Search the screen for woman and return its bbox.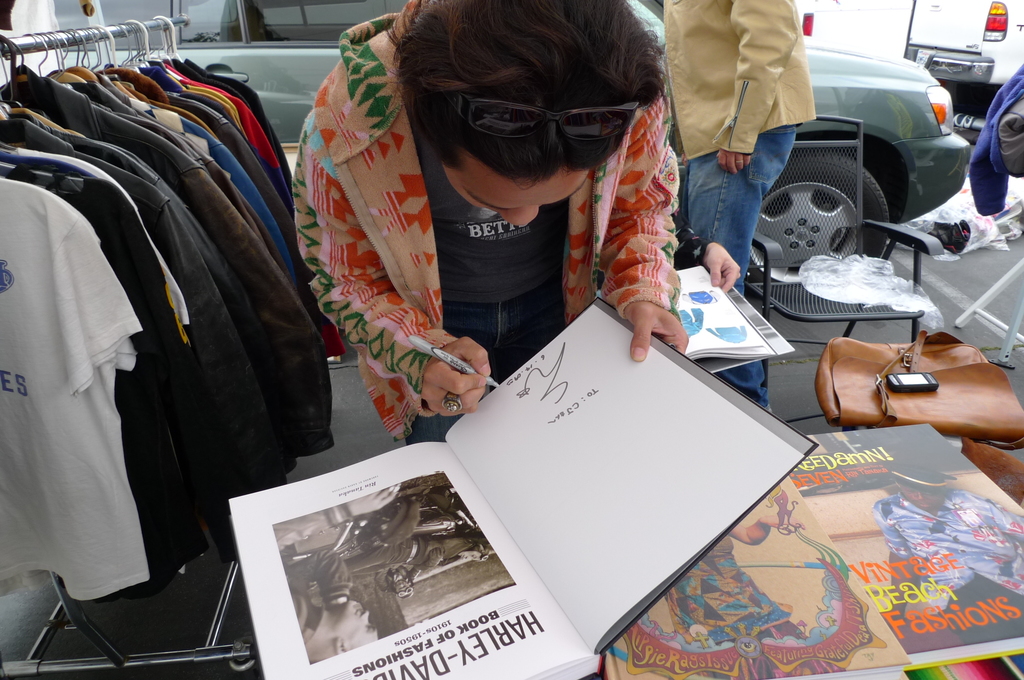
Found: <region>276, 6, 723, 448</region>.
